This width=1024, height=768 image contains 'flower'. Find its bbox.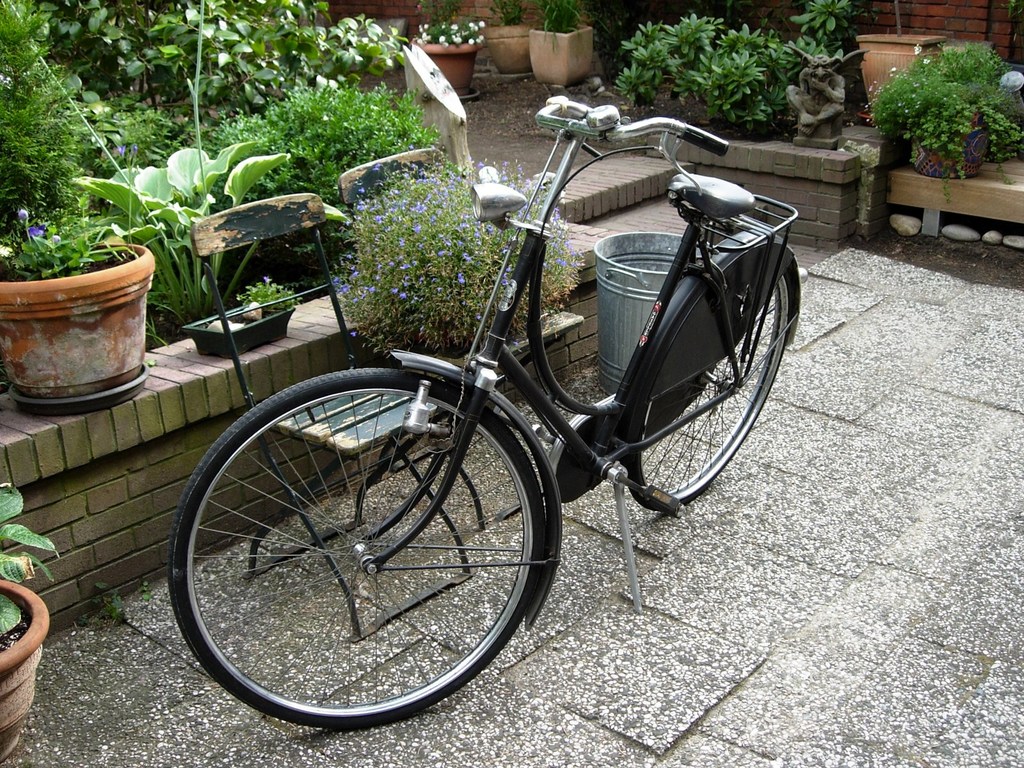
[x1=30, y1=221, x2=45, y2=238].
